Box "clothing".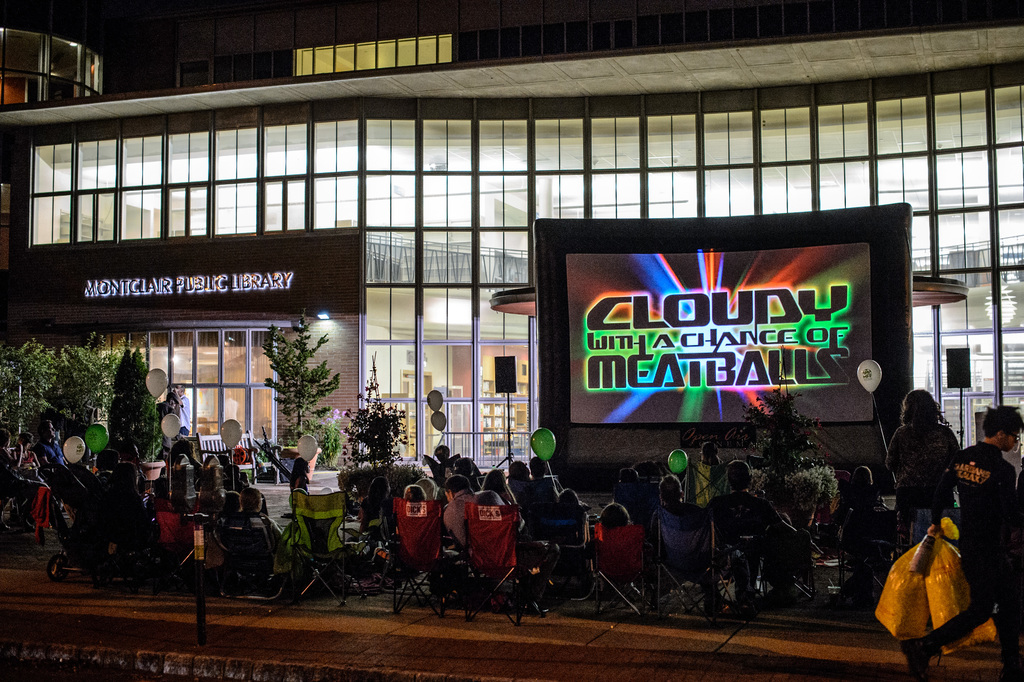
[444,492,470,539].
